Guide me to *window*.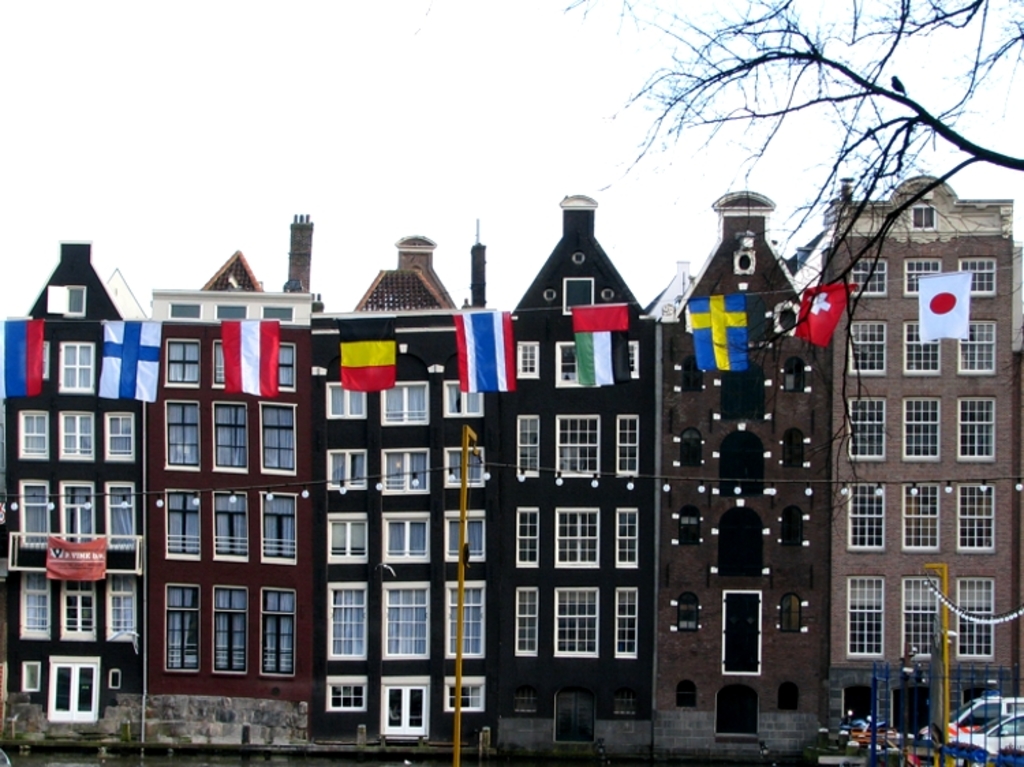
Guidance: <box>683,356,702,390</box>.
